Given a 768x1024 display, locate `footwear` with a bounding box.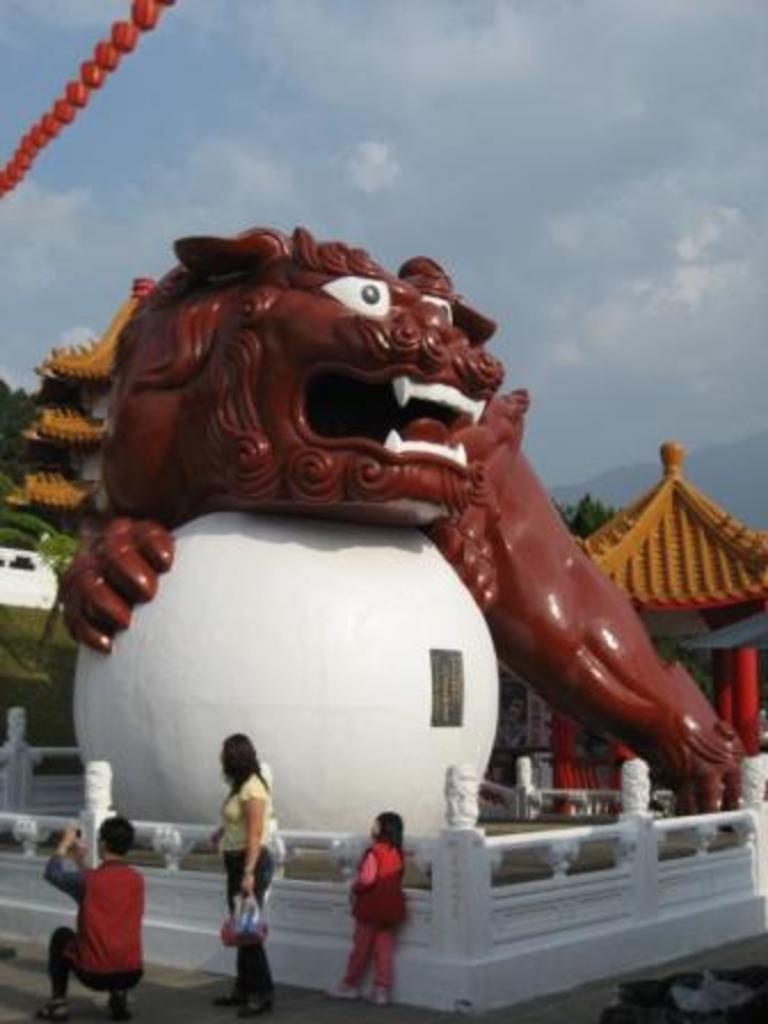
Located: Rect(318, 983, 357, 999).
